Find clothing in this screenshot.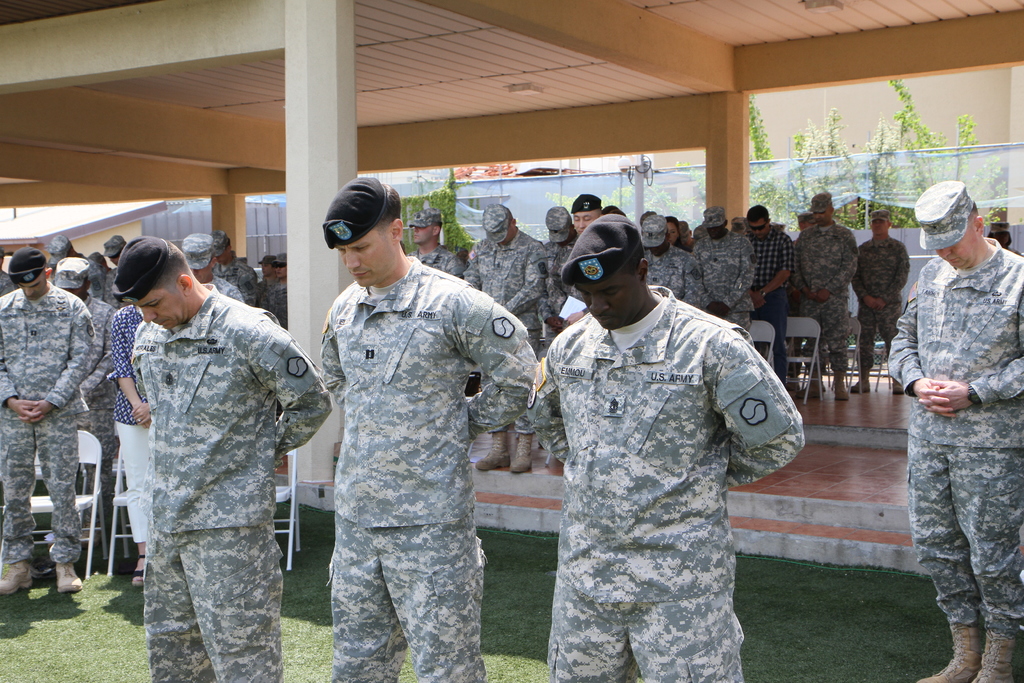
The bounding box for clothing is rect(655, 233, 714, 298).
